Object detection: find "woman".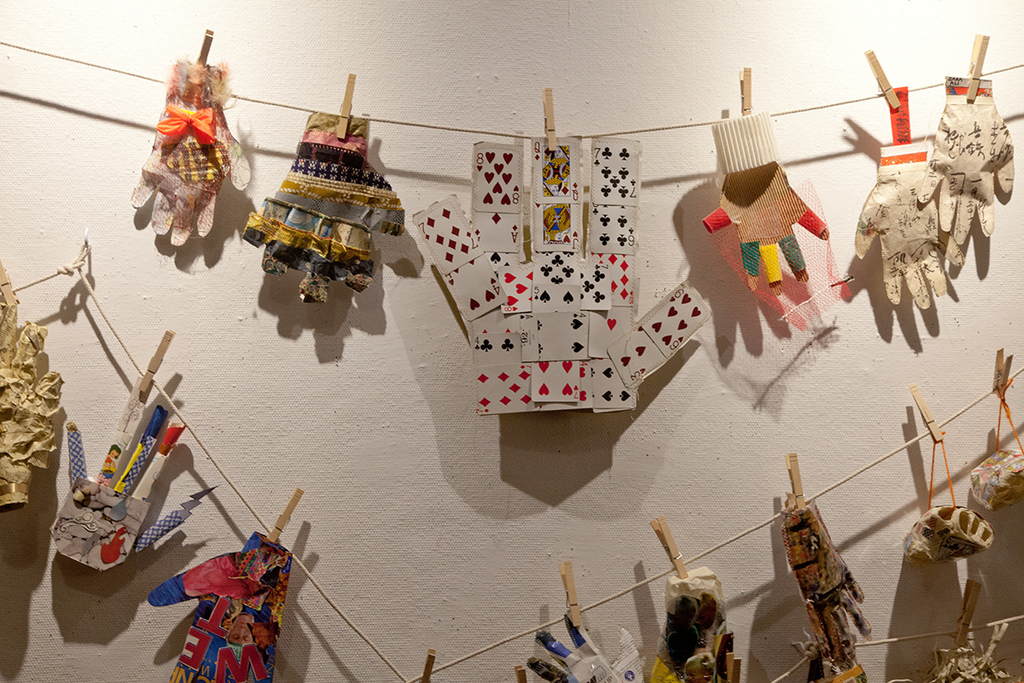
x1=543 y1=145 x2=570 y2=178.
